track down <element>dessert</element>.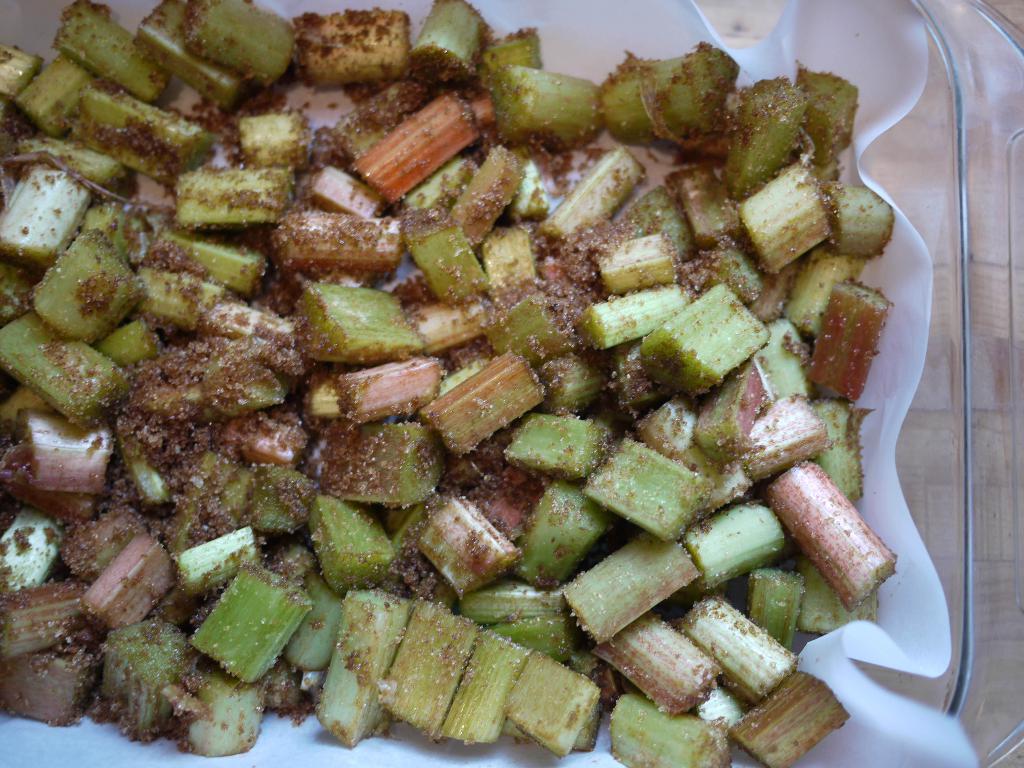
Tracked to (592,286,669,343).
